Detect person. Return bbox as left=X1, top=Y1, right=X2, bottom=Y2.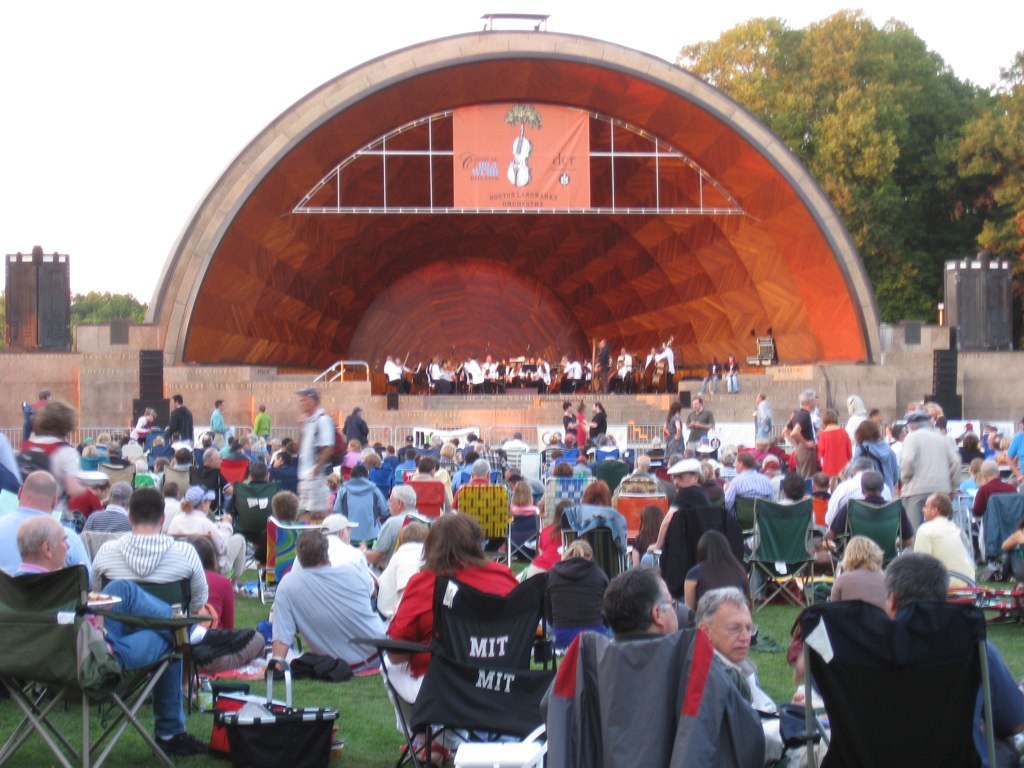
left=683, top=397, right=711, bottom=457.
